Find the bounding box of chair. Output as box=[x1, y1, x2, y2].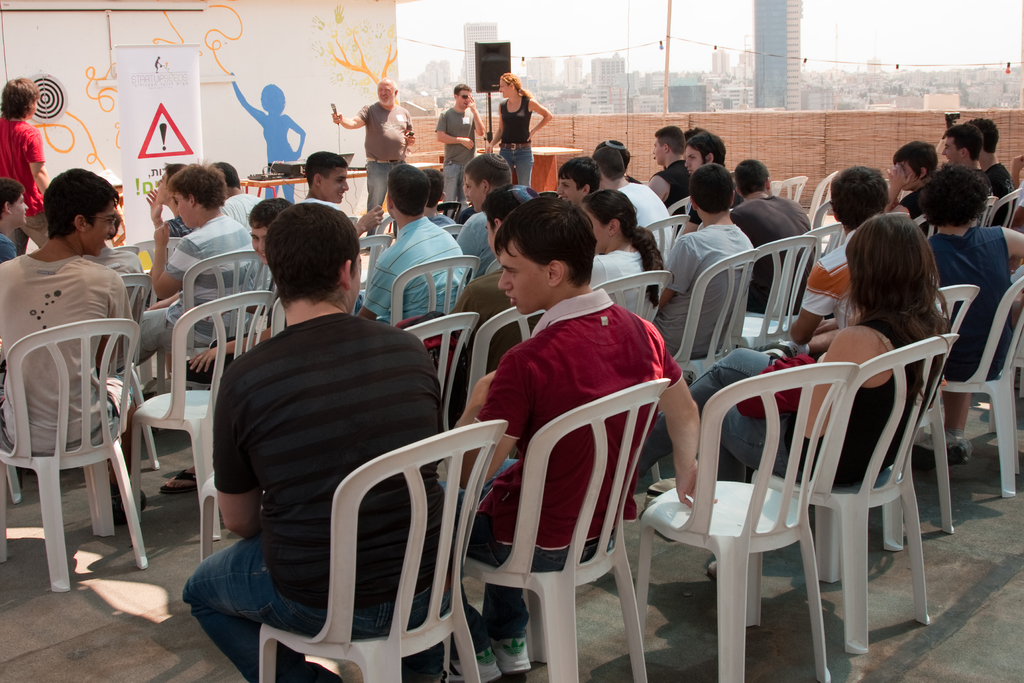
box=[740, 332, 957, 652].
